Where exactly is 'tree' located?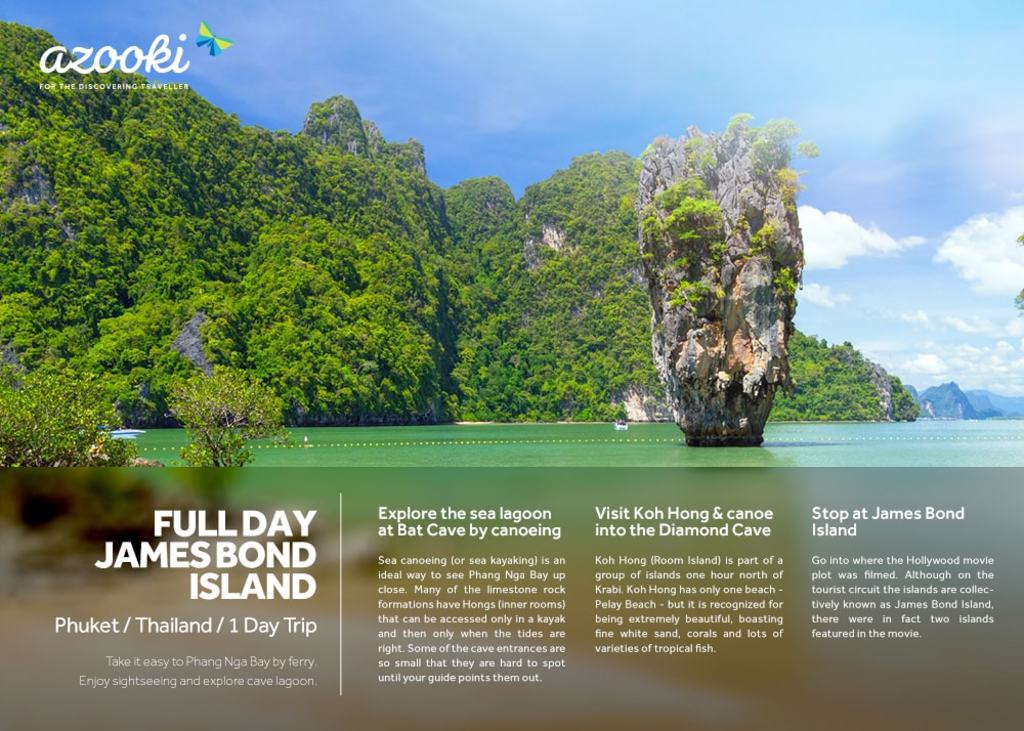
Its bounding box is (x1=240, y1=127, x2=377, y2=347).
